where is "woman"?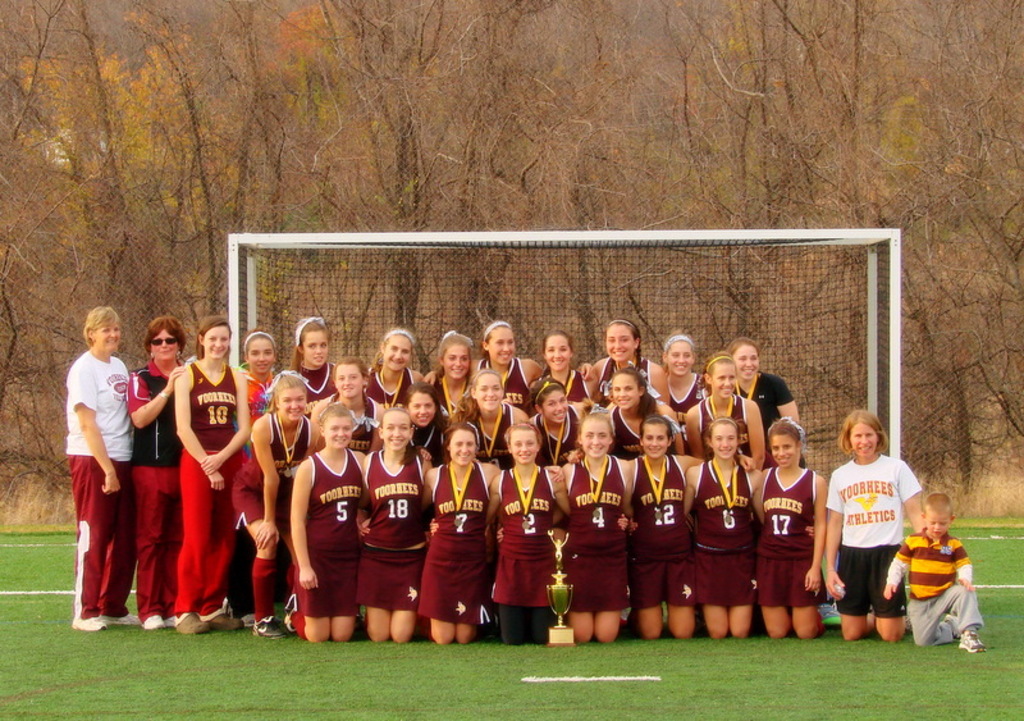
820:407:927:640.
